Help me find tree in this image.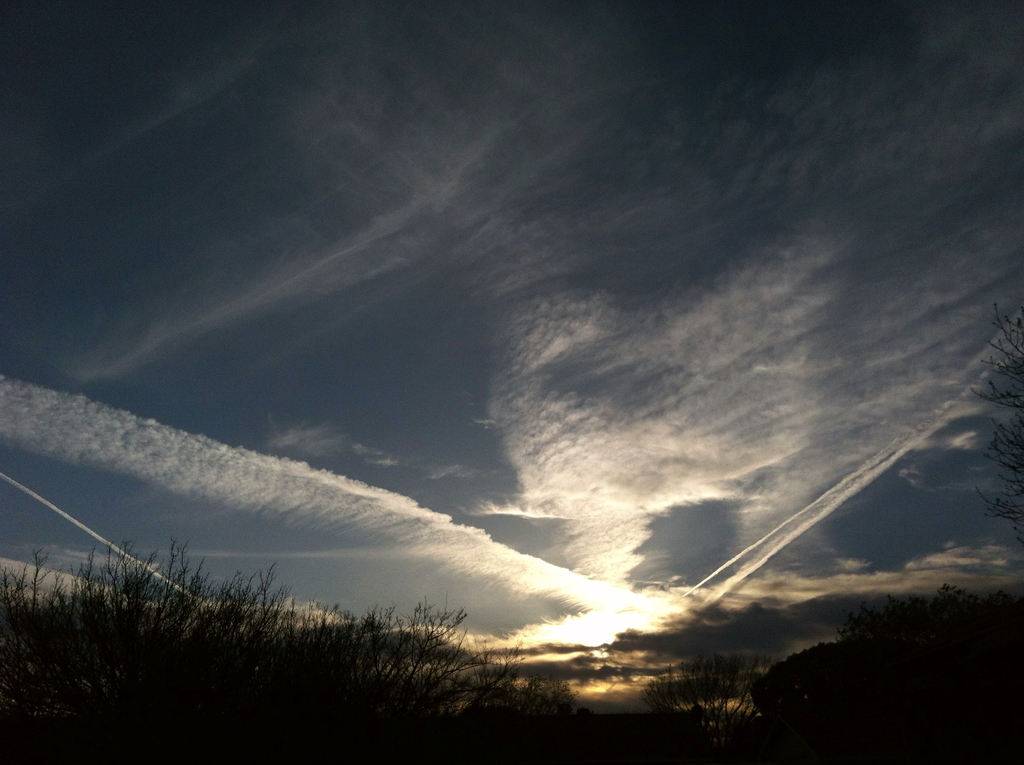
Found it: 638/645/762/764.
